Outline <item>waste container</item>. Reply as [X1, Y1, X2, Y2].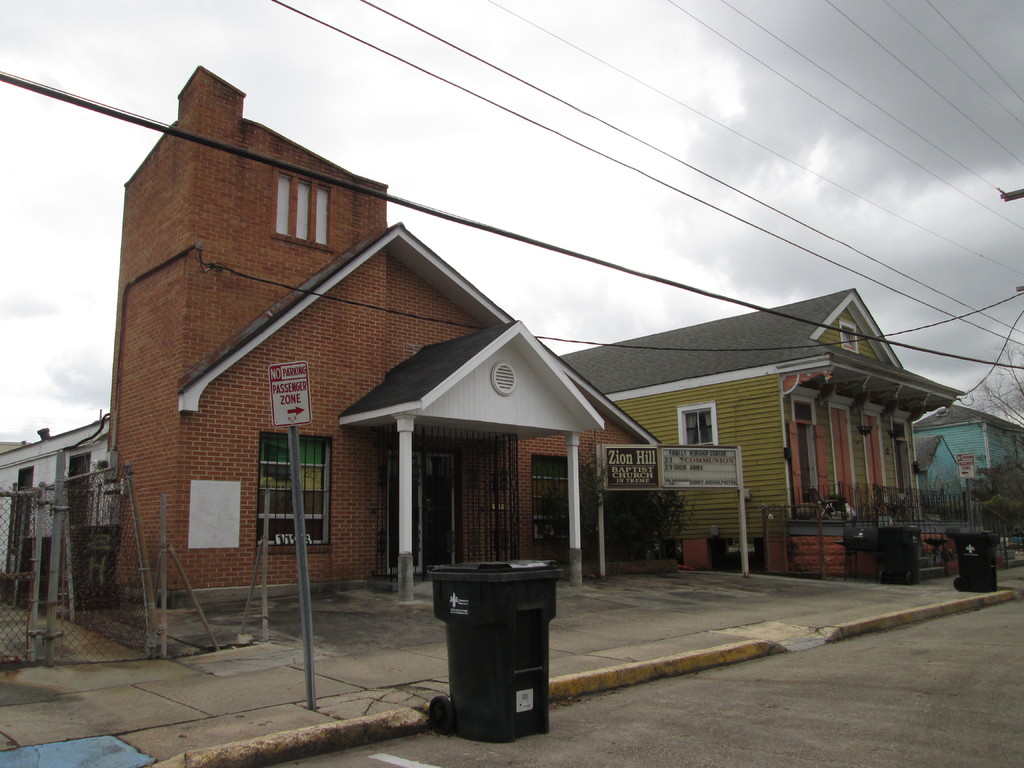
[869, 518, 927, 590].
